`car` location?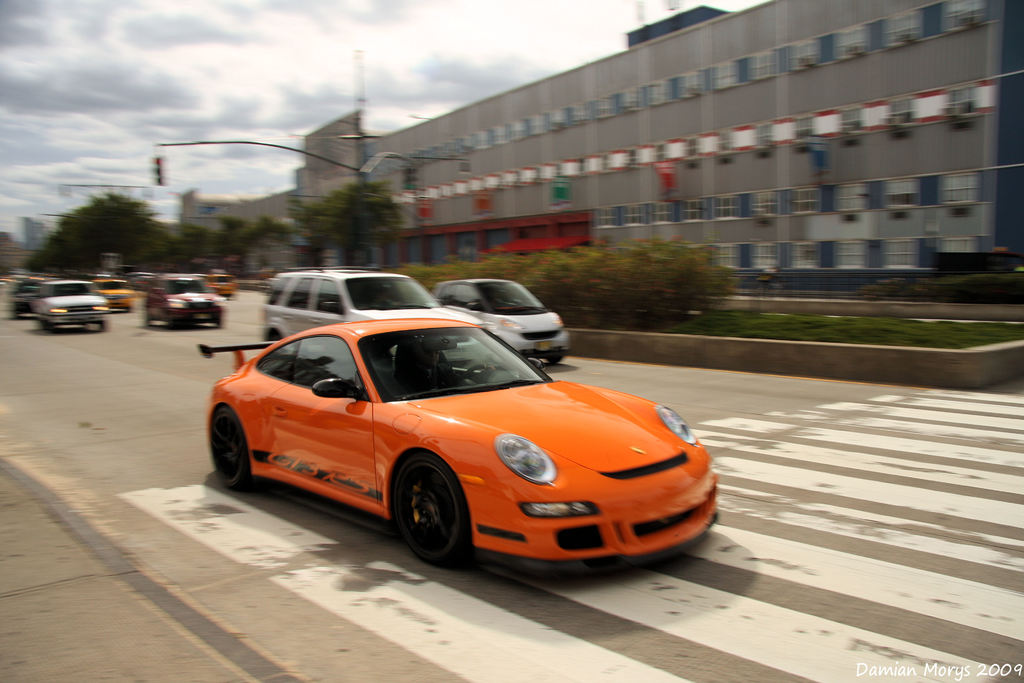
x1=184, y1=293, x2=720, y2=576
